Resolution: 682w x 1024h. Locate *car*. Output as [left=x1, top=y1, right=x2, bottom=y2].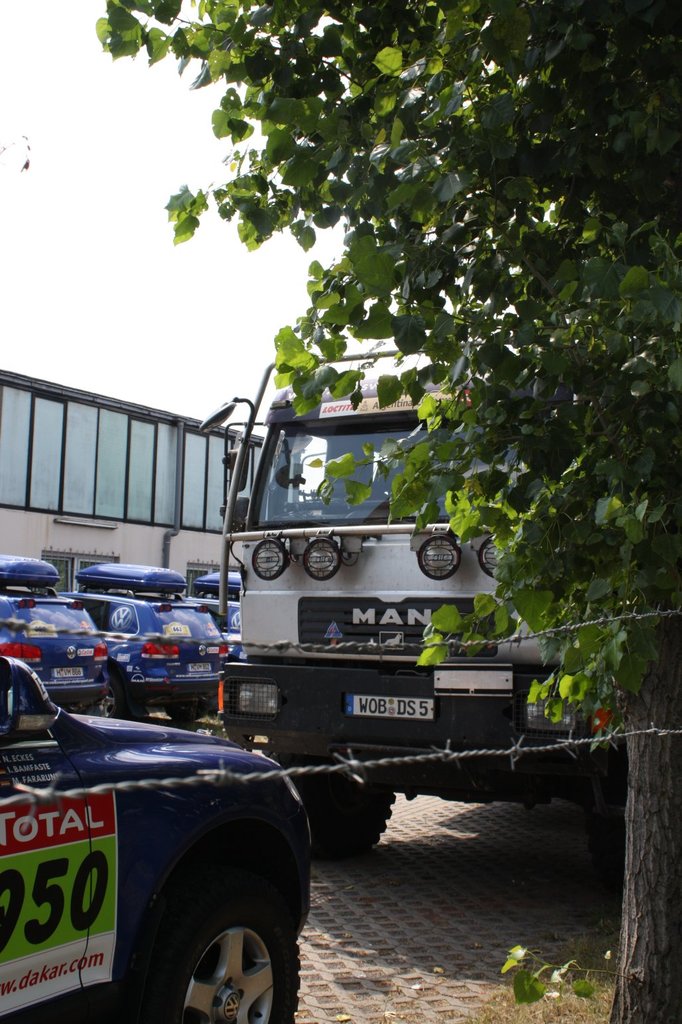
[left=185, top=569, right=246, bottom=661].
